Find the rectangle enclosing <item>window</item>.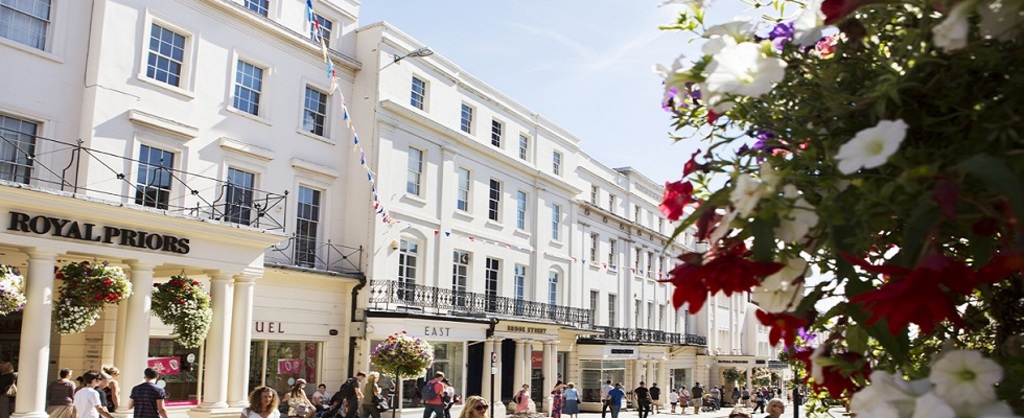
<region>487, 179, 503, 225</region>.
